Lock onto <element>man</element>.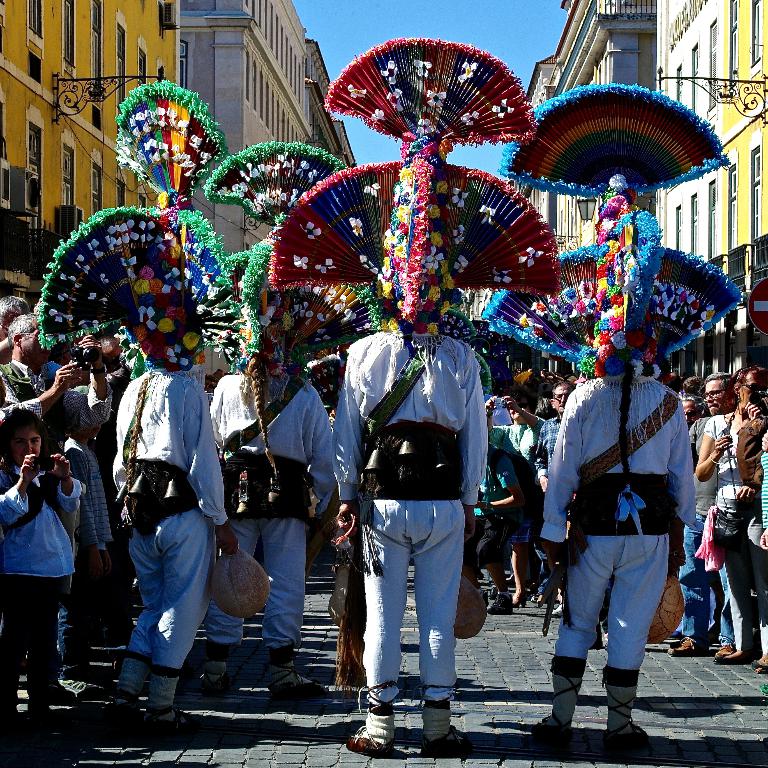
Locked: bbox=(43, 208, 261, 735).
